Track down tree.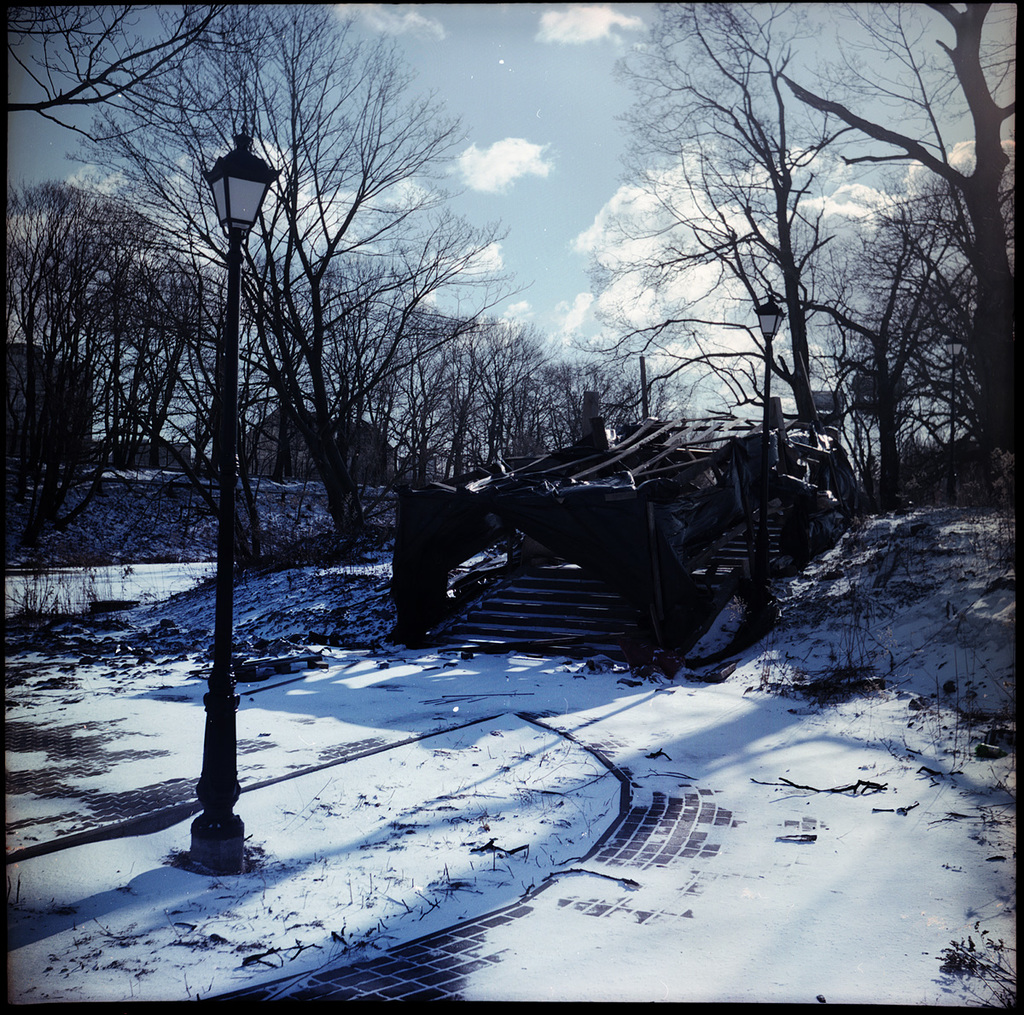
Tracked to bbox=[0, 0, 328, 143].
